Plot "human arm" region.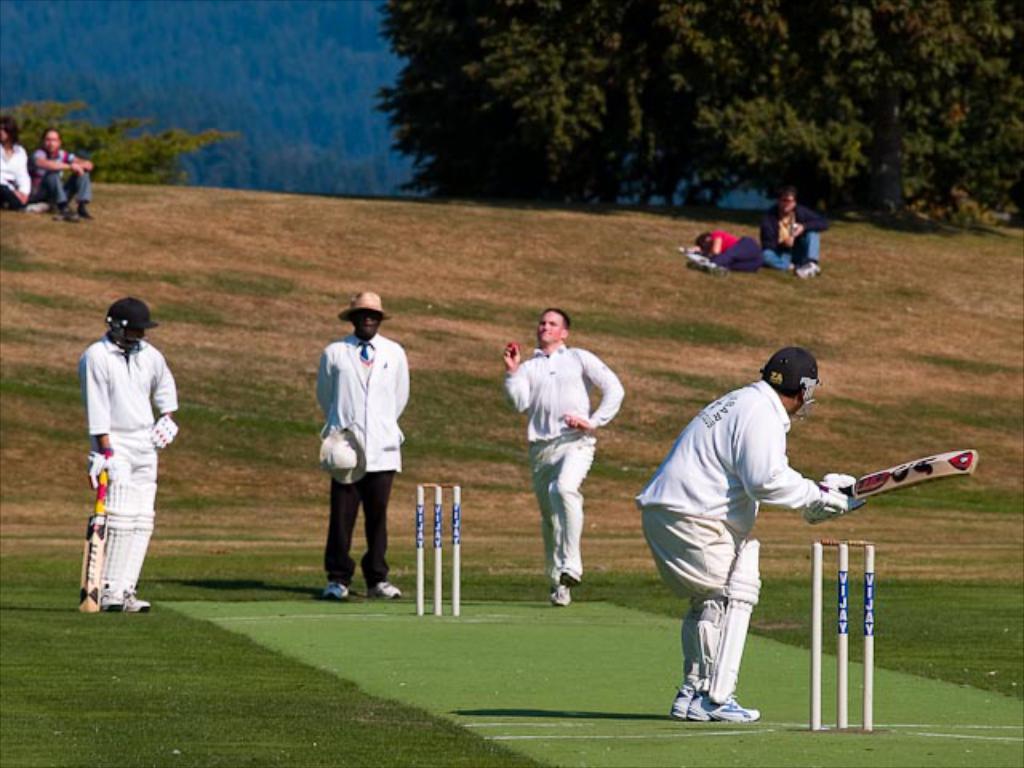
Plotted at bbox(315, 350, 341, 416).
